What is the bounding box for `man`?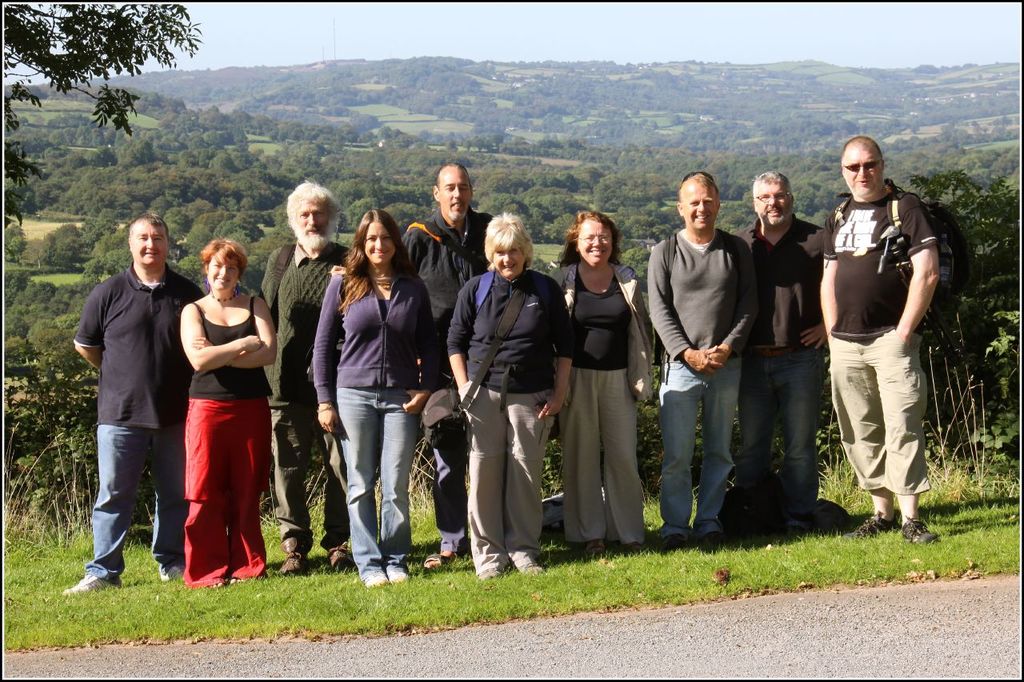
{"x1": 401, "y1": 160, "x2": 502, "y2": 565}.
